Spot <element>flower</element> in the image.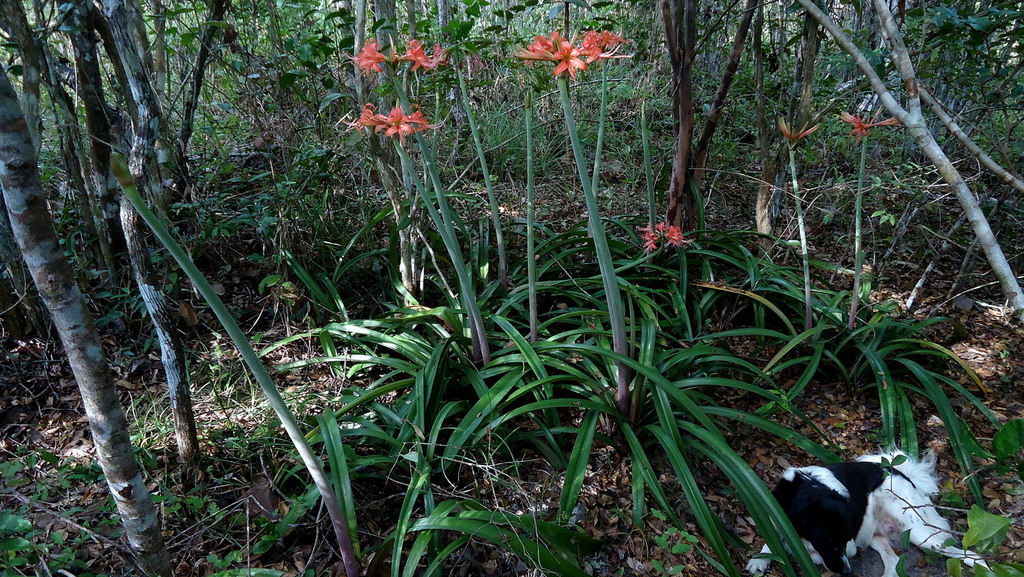
<element>flower</element> found at pyautogui.locateOnScreen(550, 42, 586, 79).
